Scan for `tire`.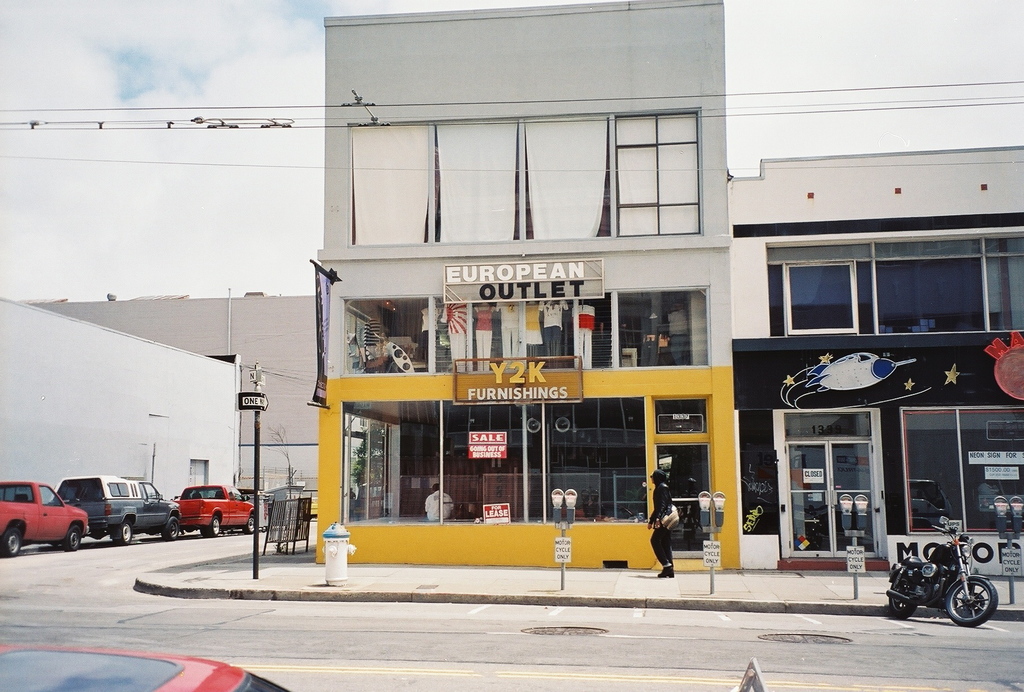
Scan result: detection(62, 523, 82, 552).
